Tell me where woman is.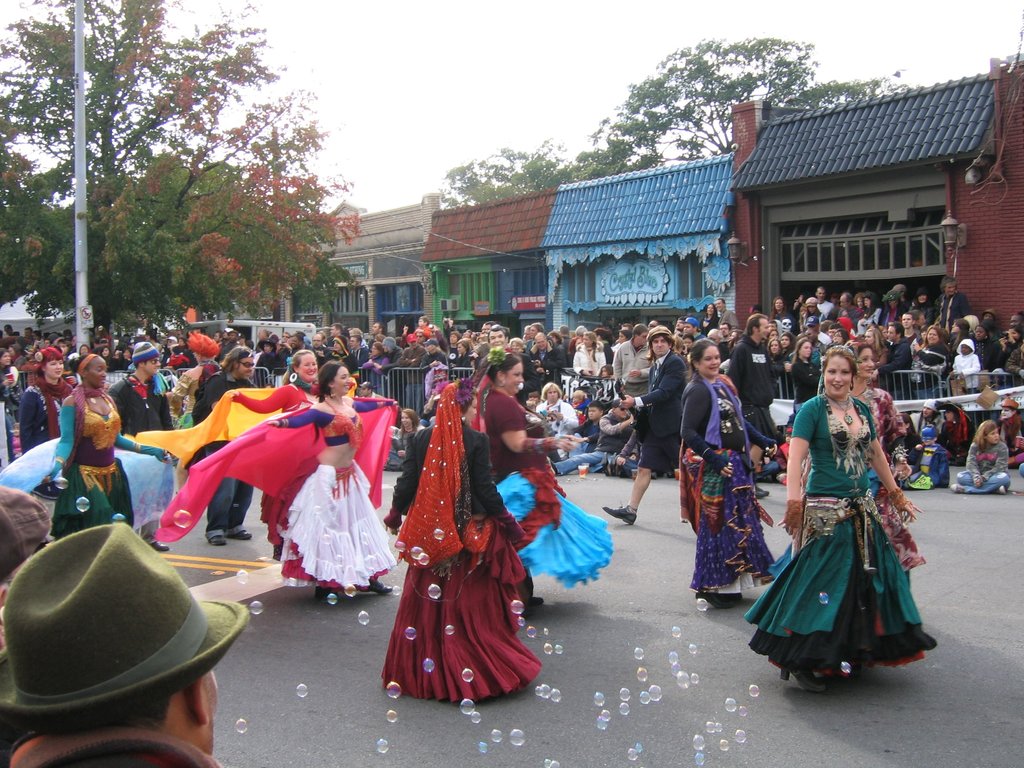
woman is at <bbox>863, 291, 881, 324</bbox>.
